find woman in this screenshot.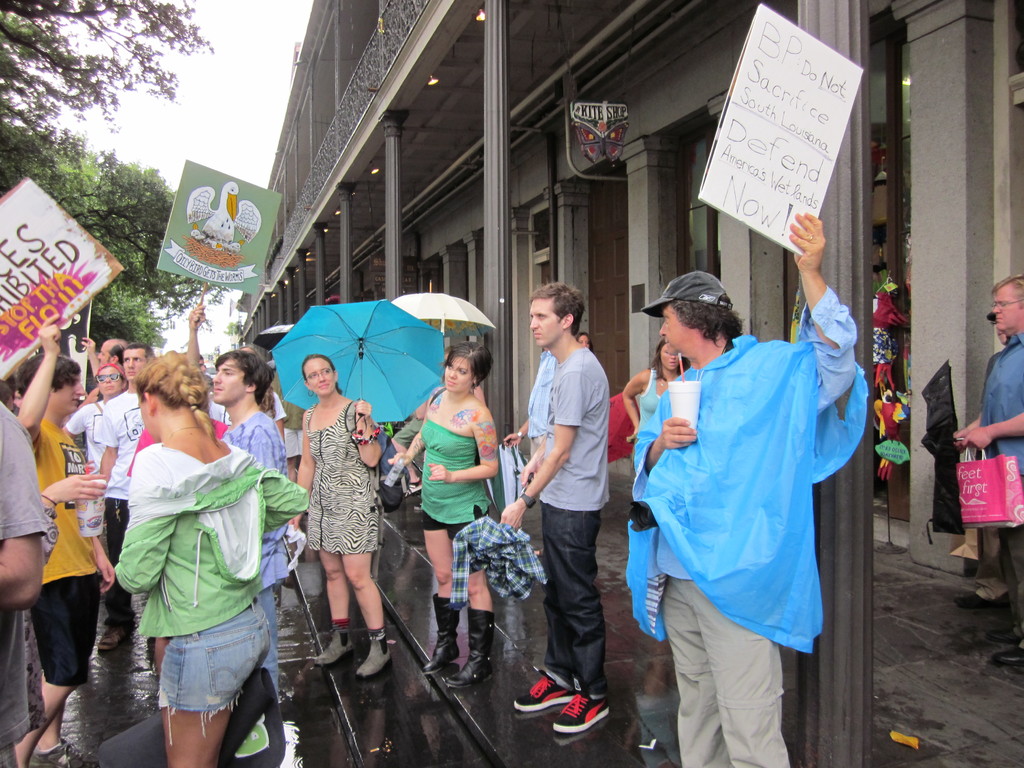
The bounding box for woman is x1=622 y1=335 x2=691 y2=445.
